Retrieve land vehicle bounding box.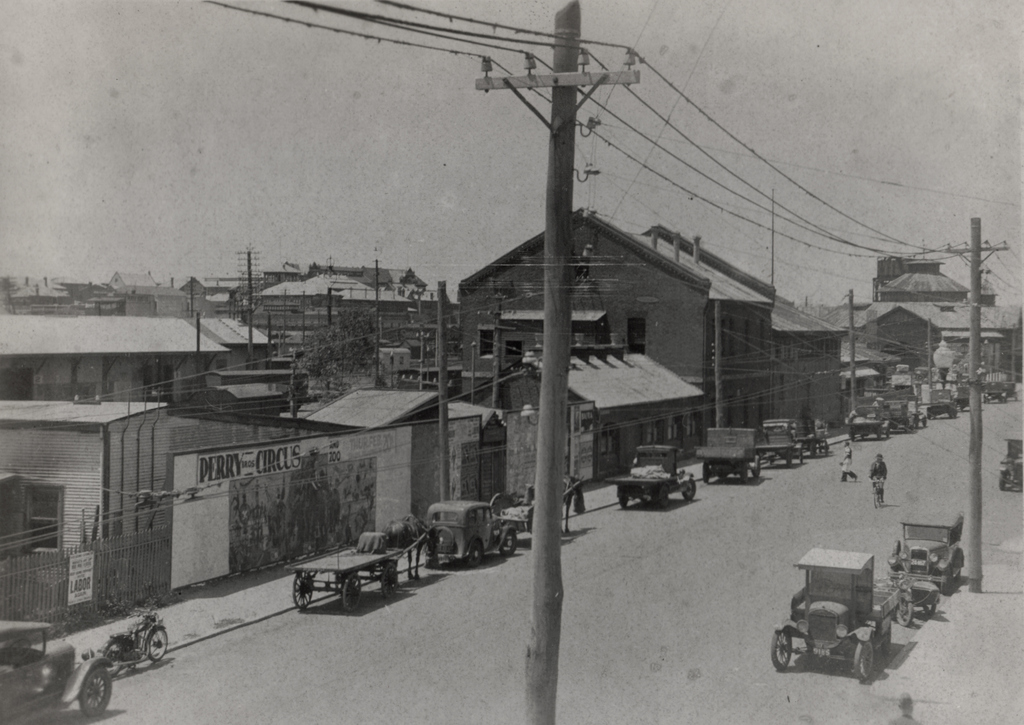
Bounding box: bbox=(895, 401, 929, 433).
